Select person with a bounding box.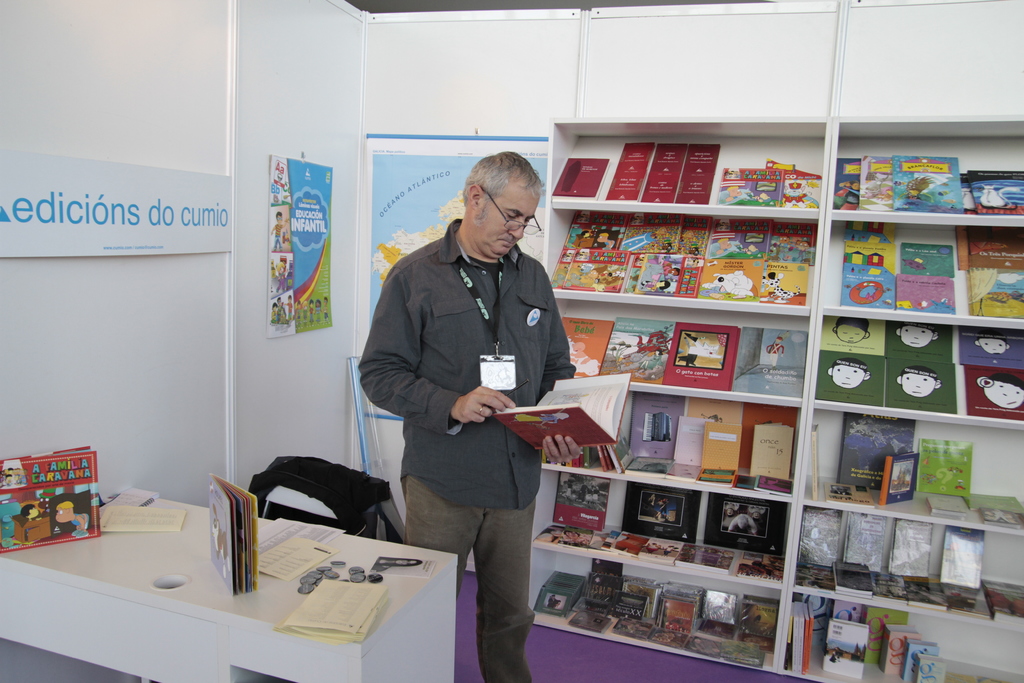
973,370,1023,413.
